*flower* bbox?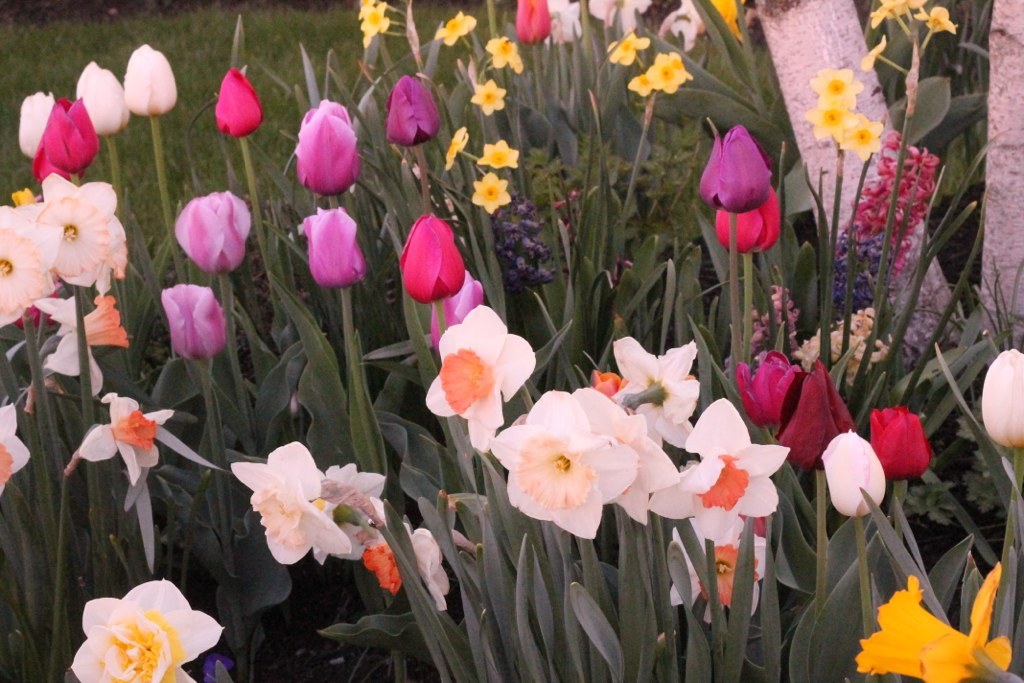
region(365, 546, 400, 592)
